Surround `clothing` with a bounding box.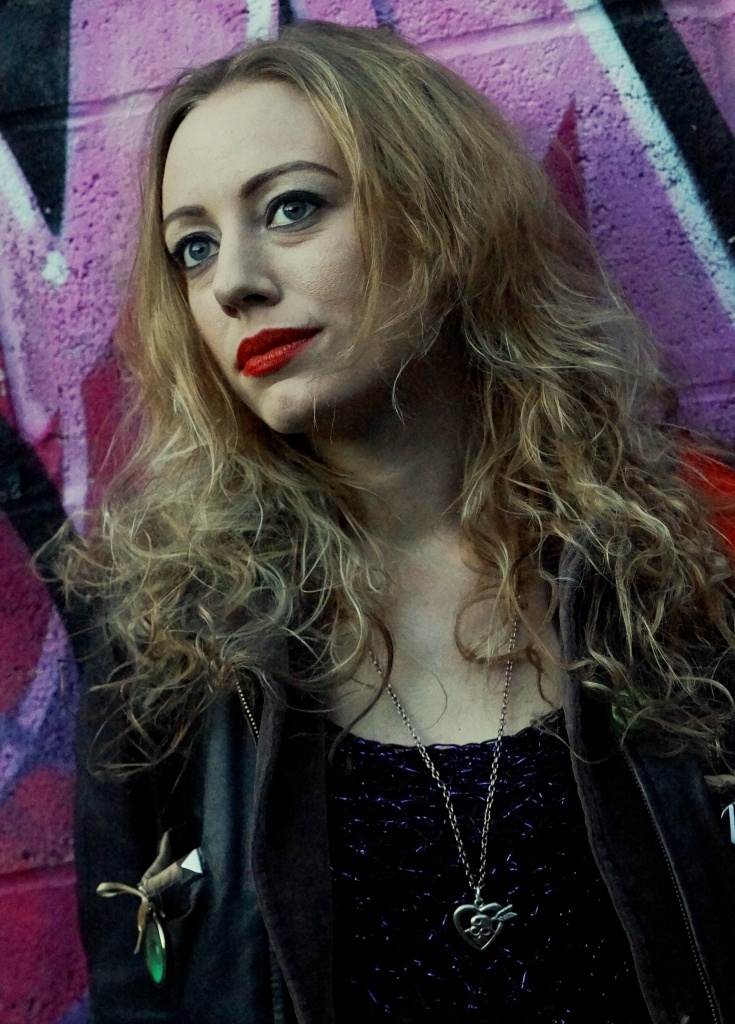
74/509/734/1023.
